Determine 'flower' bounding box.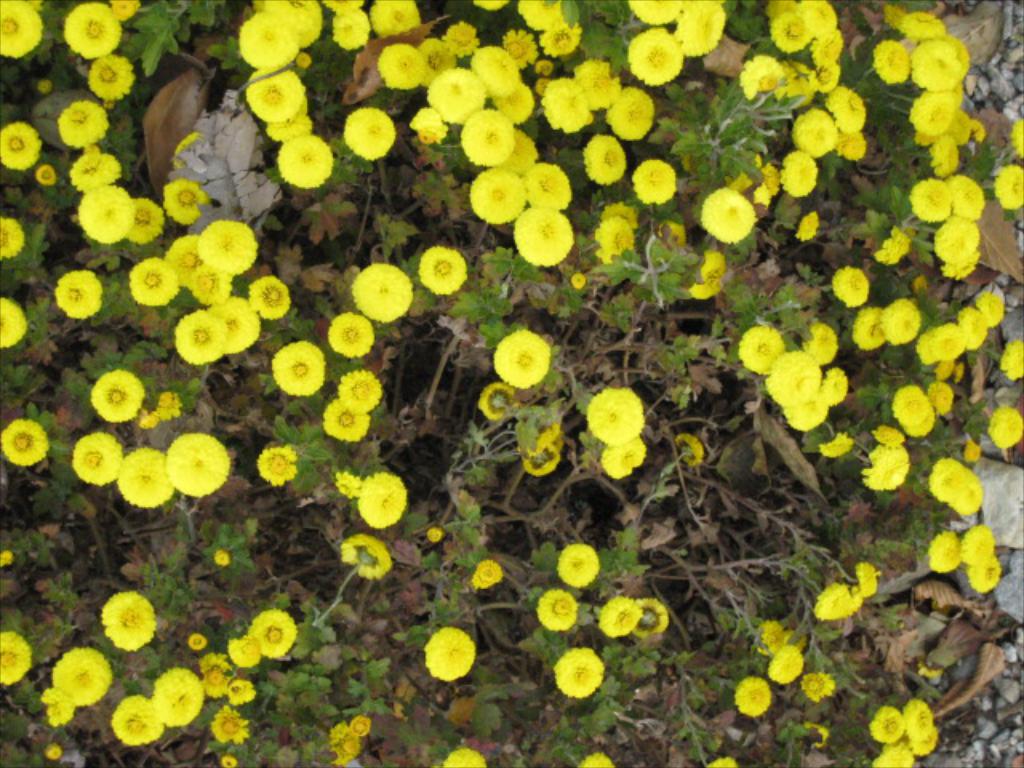
Determined: 323 400 368 438.
